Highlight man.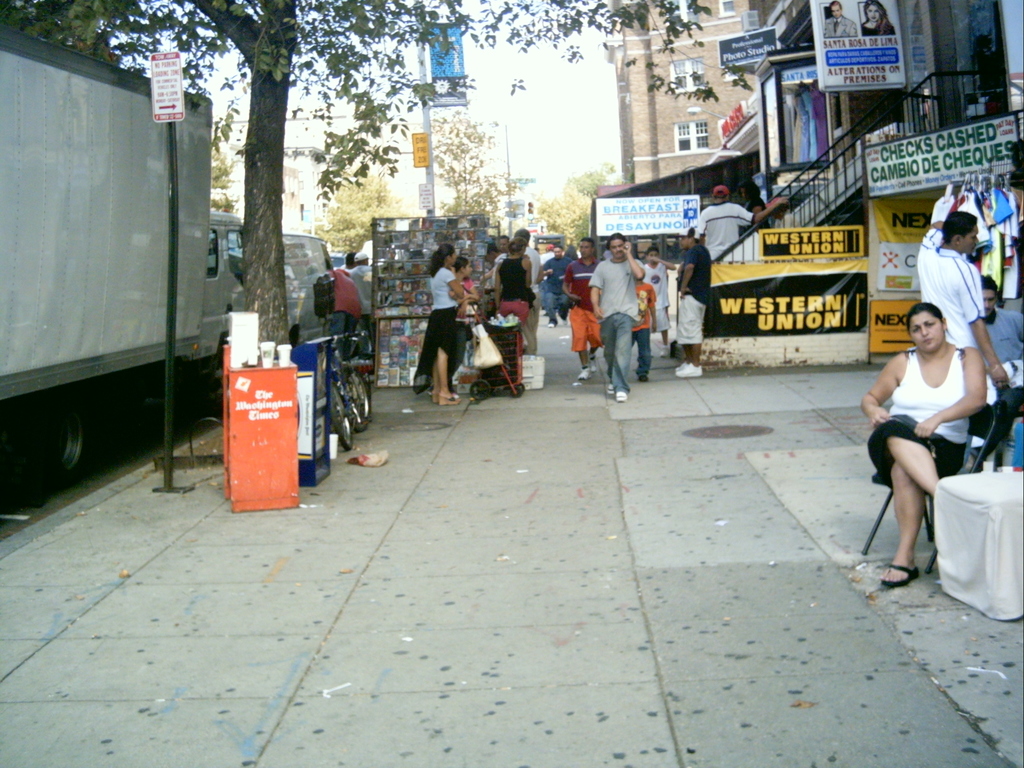
Highlighted region: 677:221:714:377.
